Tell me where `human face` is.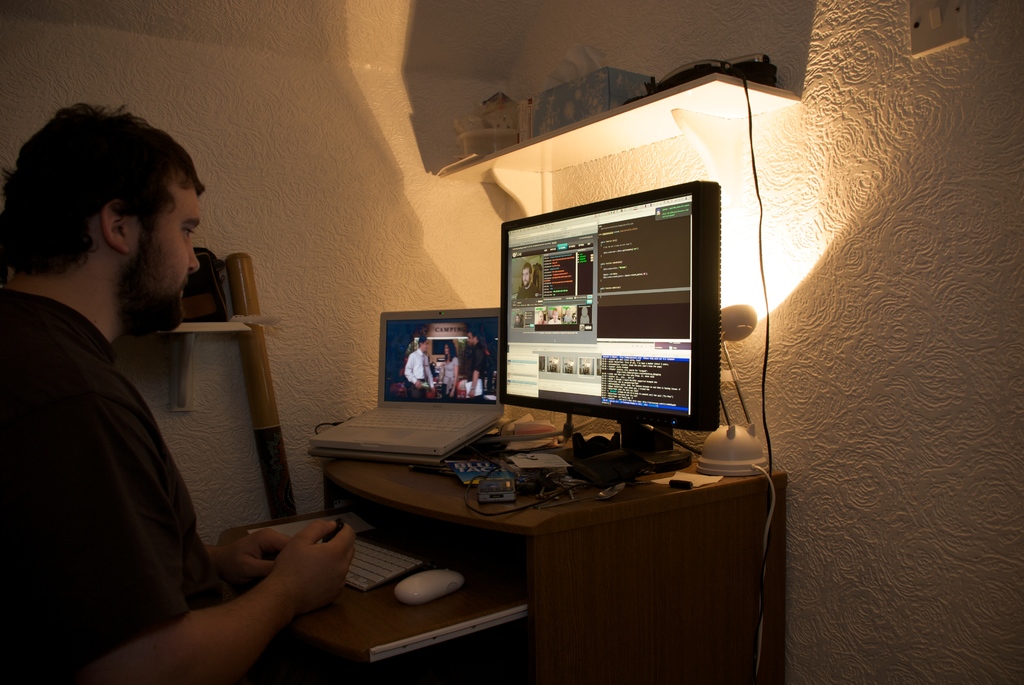
`human face` is at [left=129, top=168, right=202, bottom=337].
